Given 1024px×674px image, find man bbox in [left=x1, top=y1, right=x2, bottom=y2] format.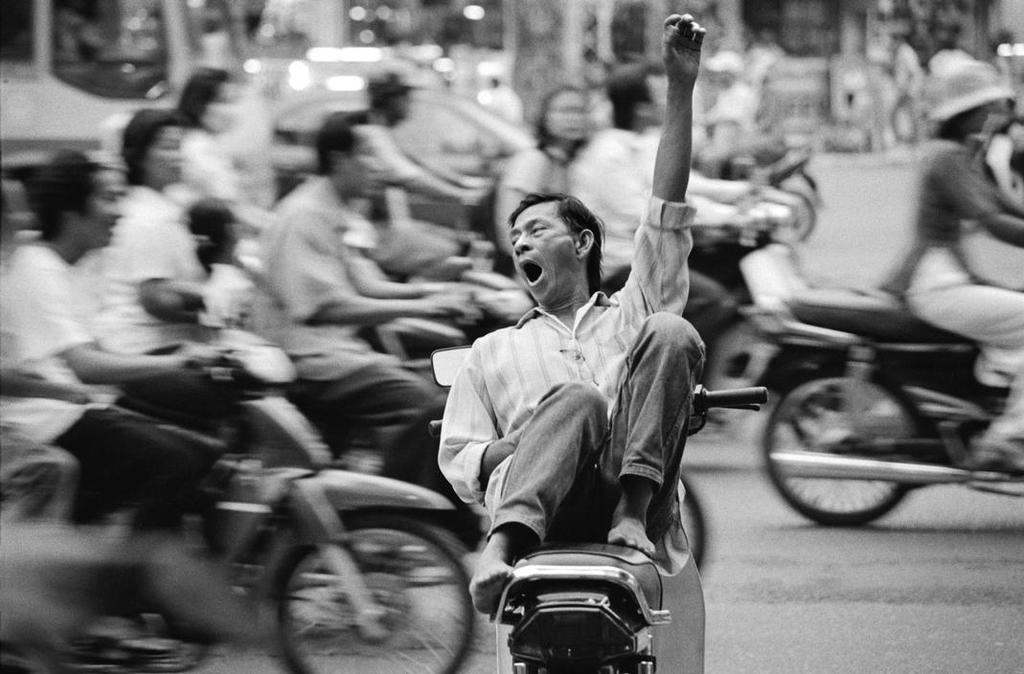
[left=252, top=111, right=476, bottom=477].
